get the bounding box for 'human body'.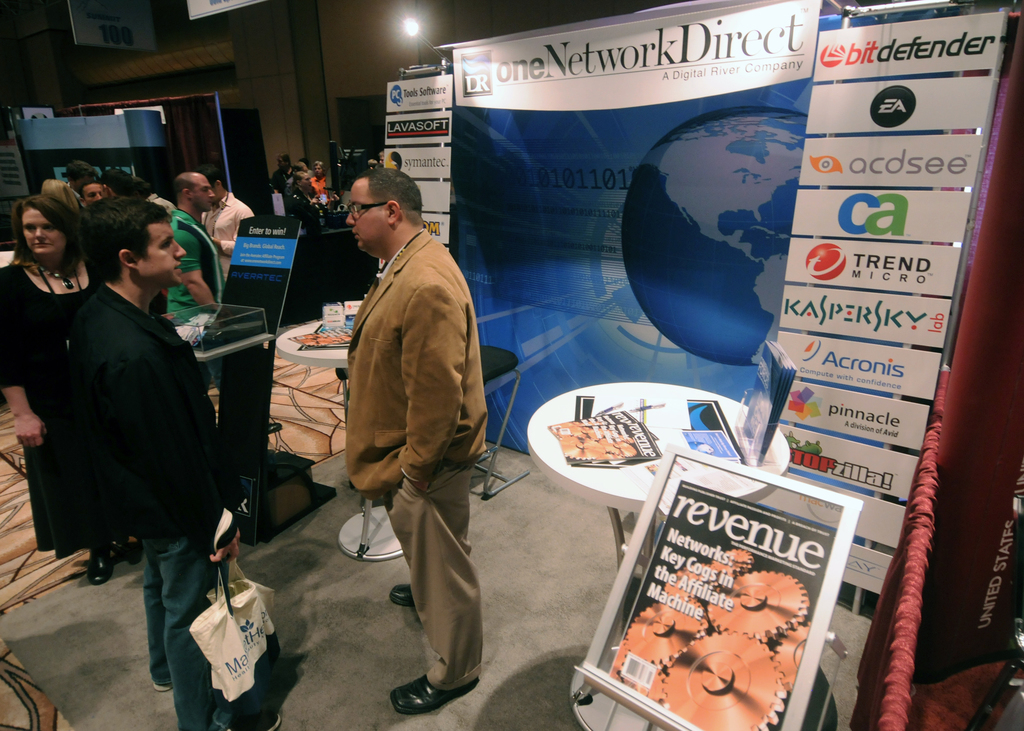
201,189,252,274.
